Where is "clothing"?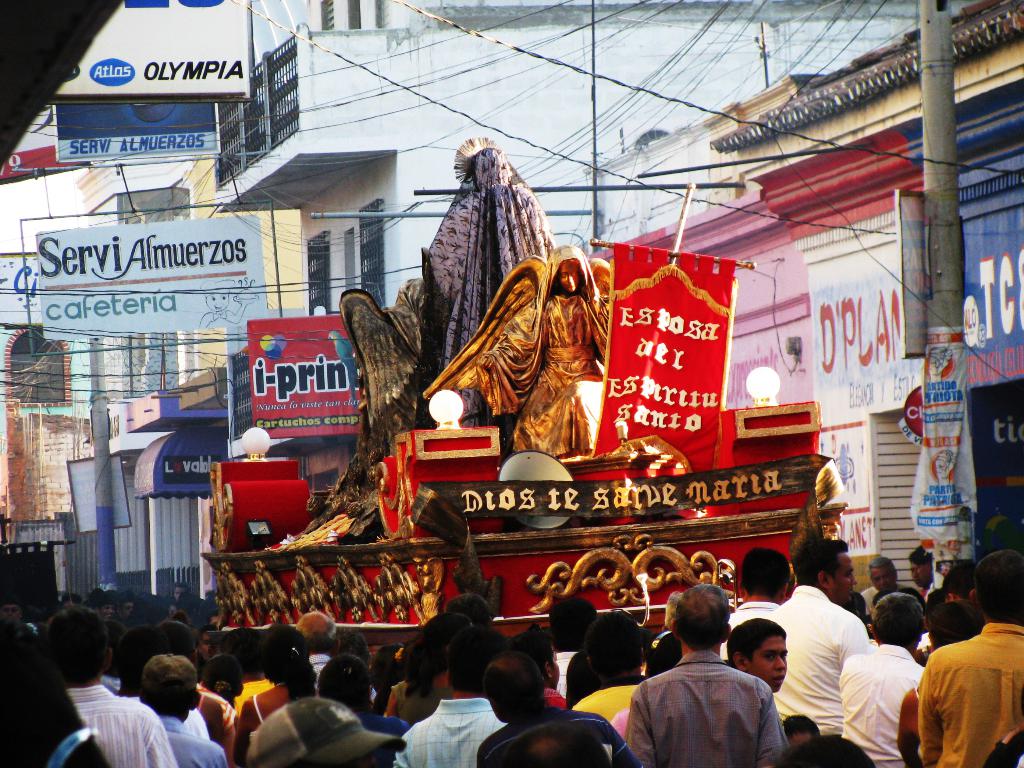
[left=555, top=649, right=575, bottom=692].
